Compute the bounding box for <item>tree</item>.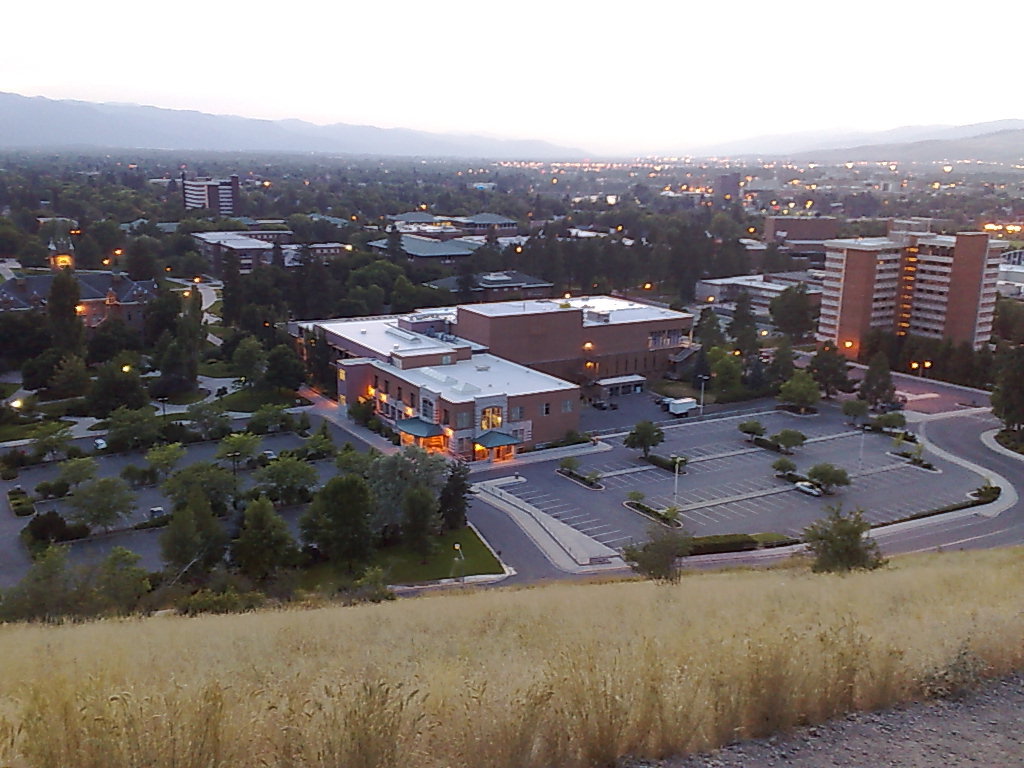
(725, 292, 761, 353).
